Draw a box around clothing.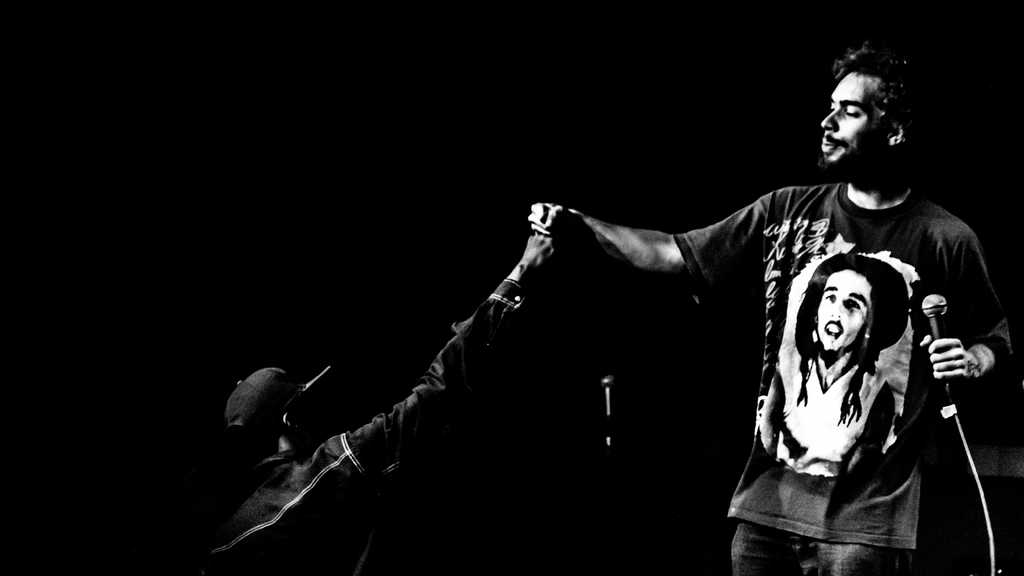
(x1=671, y1=183, x2=1012, y2=570).
